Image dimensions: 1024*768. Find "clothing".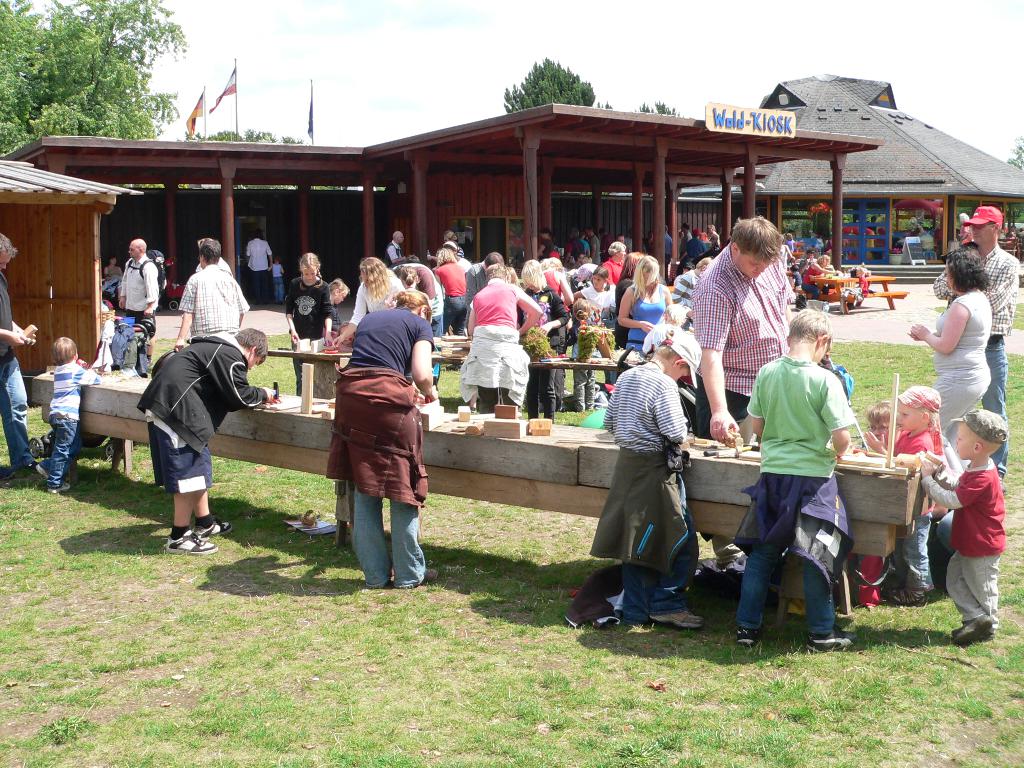
884, 420, 949, 586.
